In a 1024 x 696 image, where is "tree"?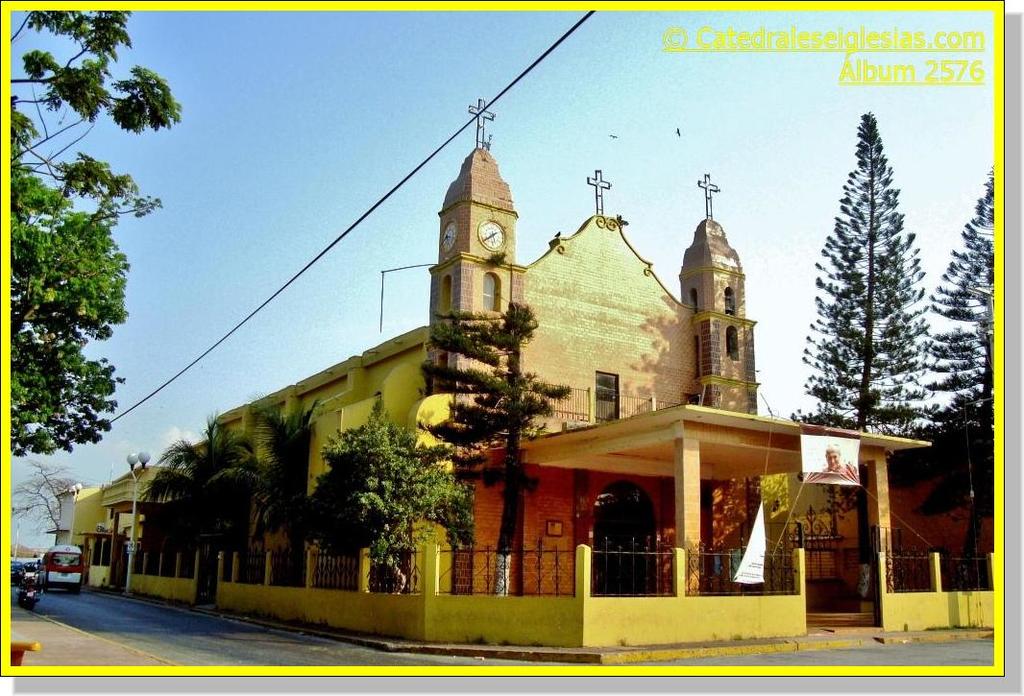
select_region(917, 167, 995, 570).
